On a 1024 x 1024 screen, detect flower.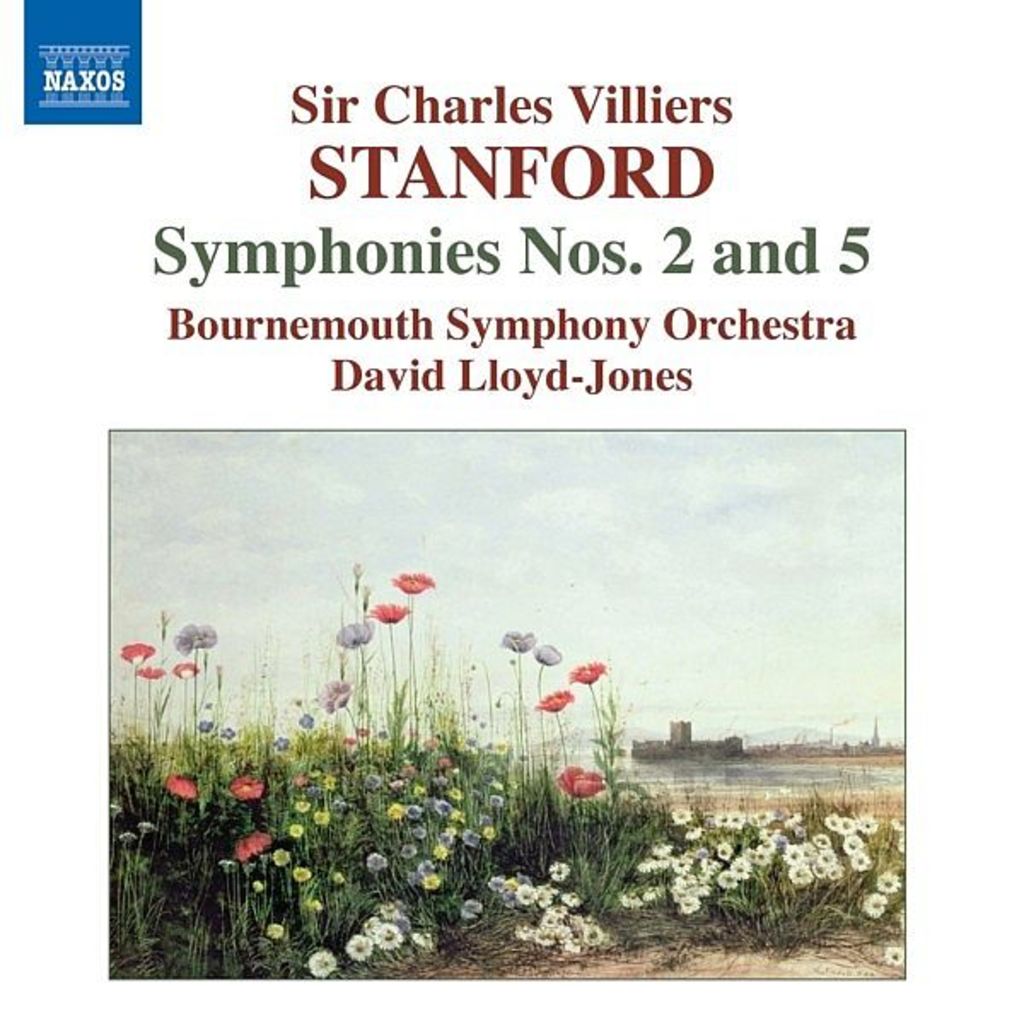
box(364, 850, 386, 872).
